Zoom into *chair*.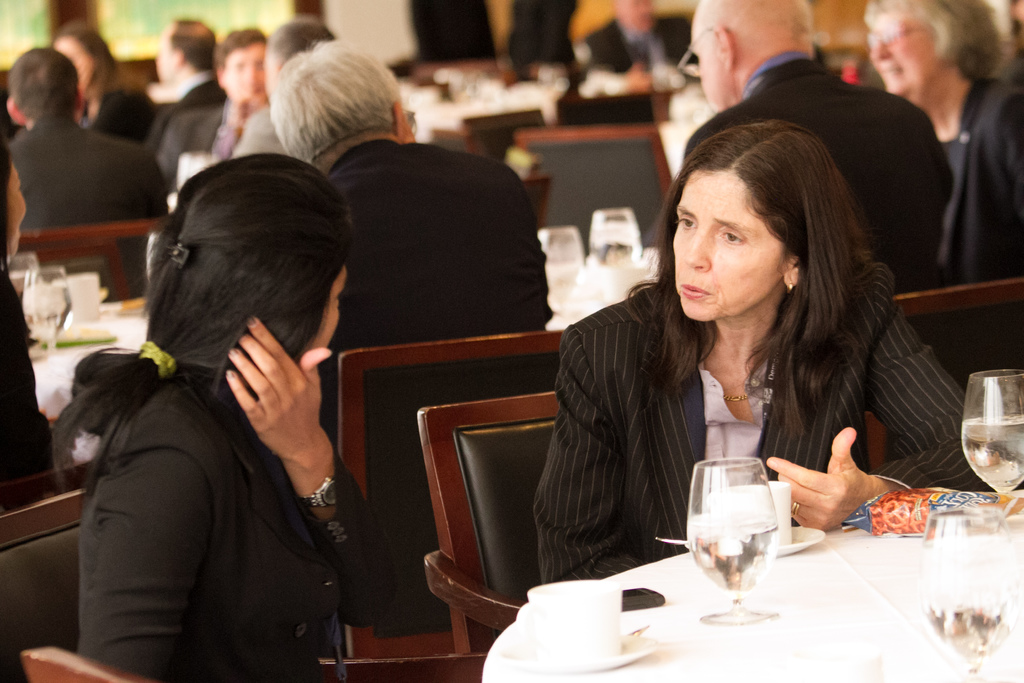
Zoom target: Rect(428, 124, 471, 157).
